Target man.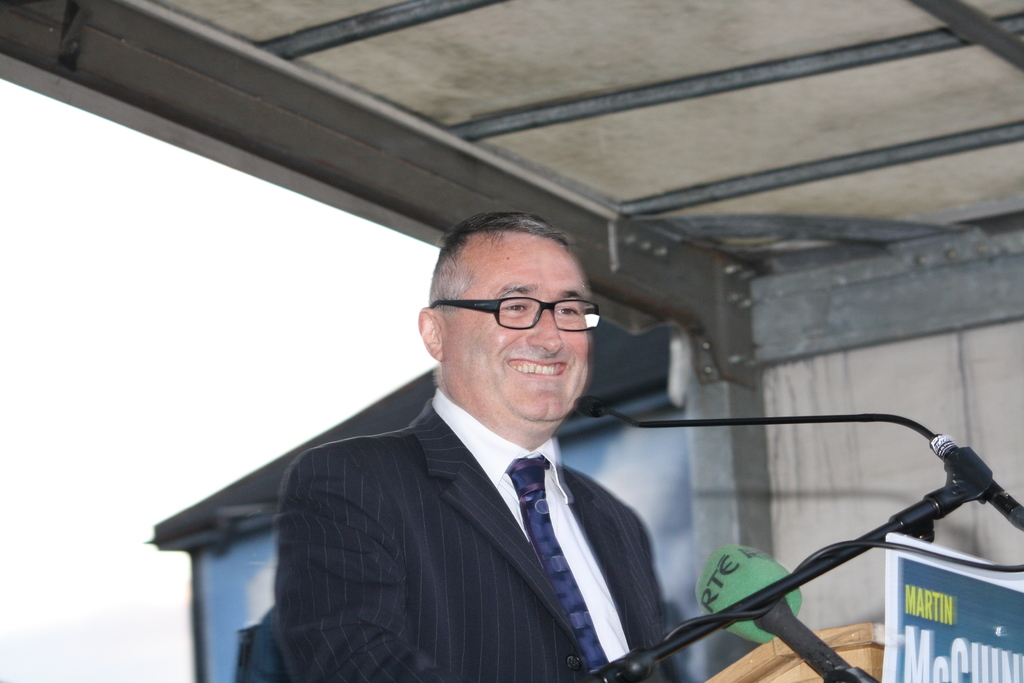
Target region: (274,213,669,682).
